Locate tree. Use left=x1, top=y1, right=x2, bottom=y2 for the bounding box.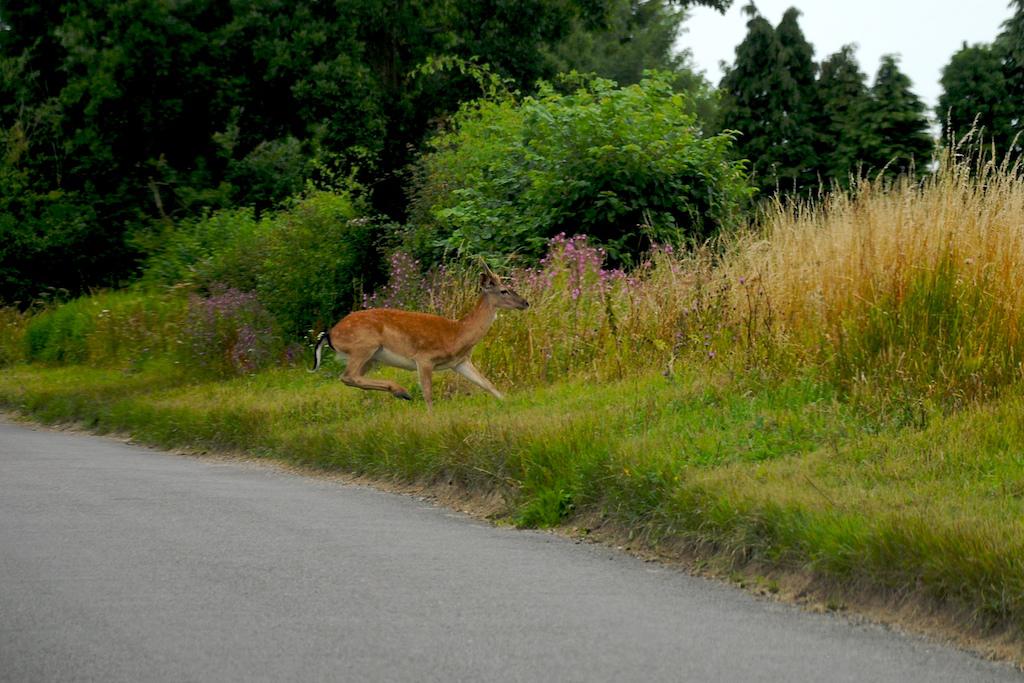
left=876, top=57, right=922, bottom=194.
